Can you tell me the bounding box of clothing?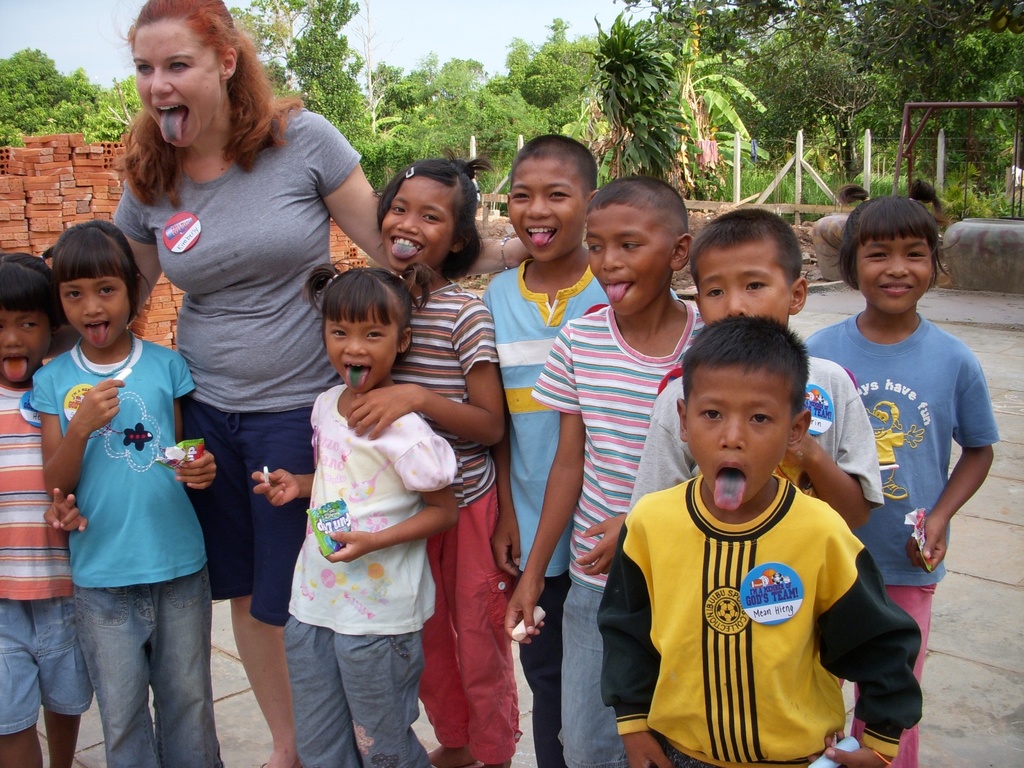
box(0, 376, 95, 726).
